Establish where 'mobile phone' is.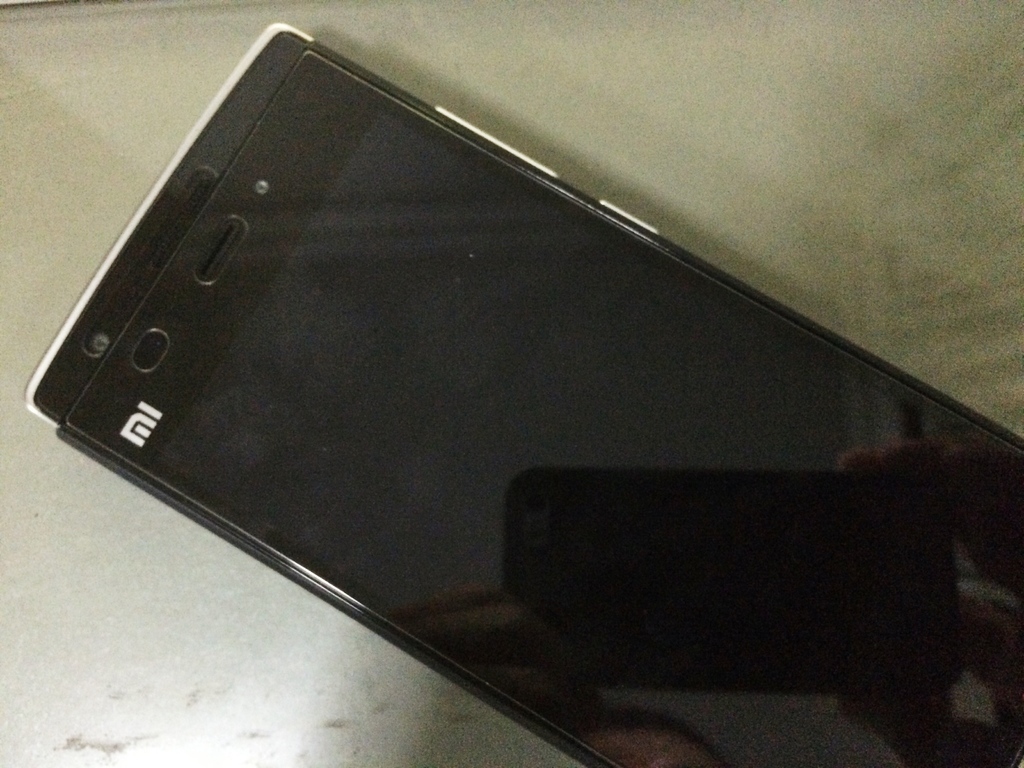
Established at 41 39 988 714.
